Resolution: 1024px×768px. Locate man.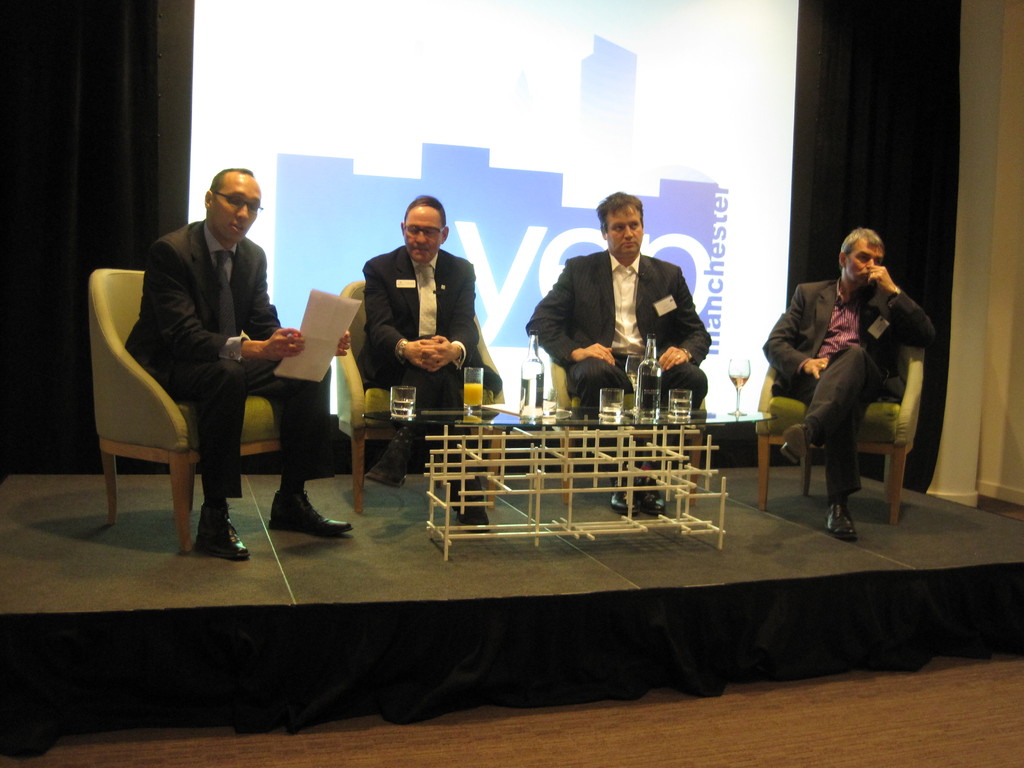
bbox=[102, 166, 331, 543].
